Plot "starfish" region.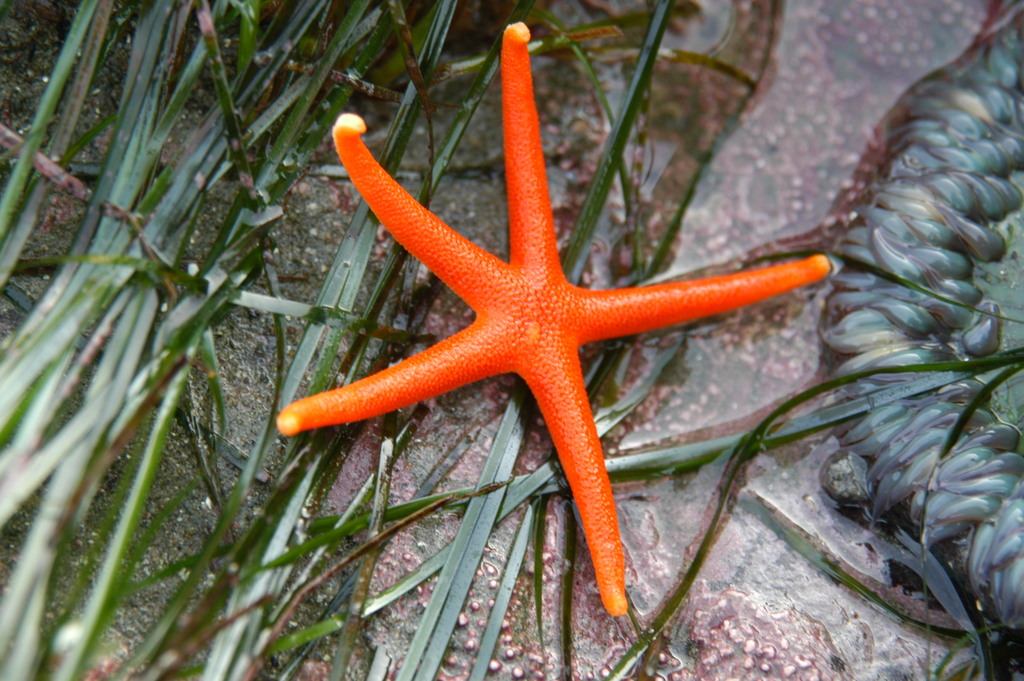
Plotted at [x1=275, y1=22, x2=832, y2=613].
